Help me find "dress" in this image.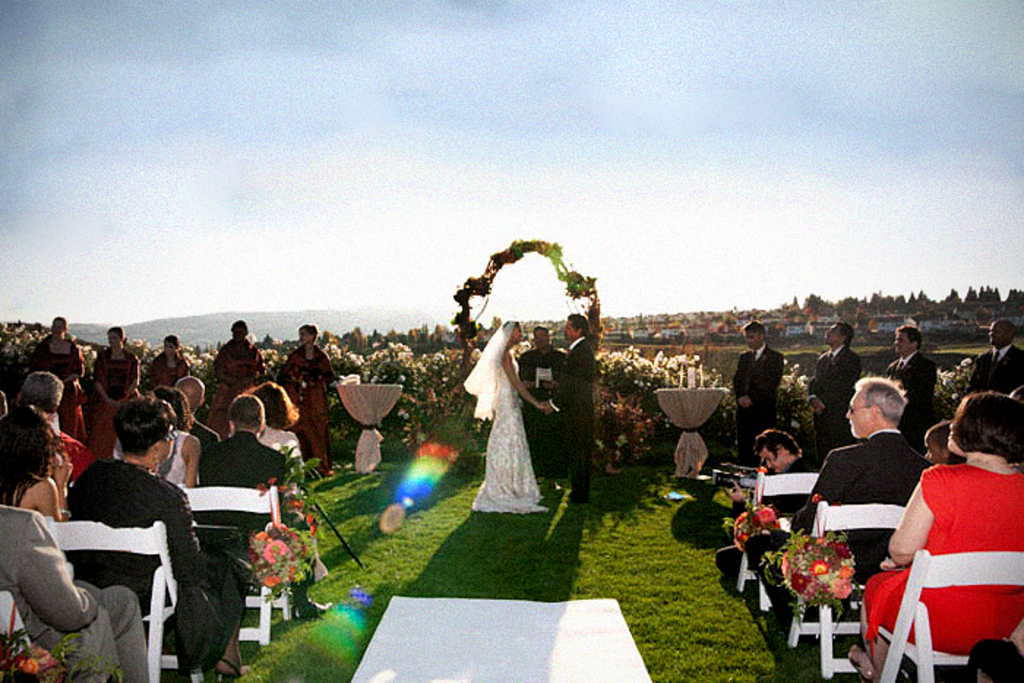
Found it: <bbox>53, 354, 85, 439</bbox>.
